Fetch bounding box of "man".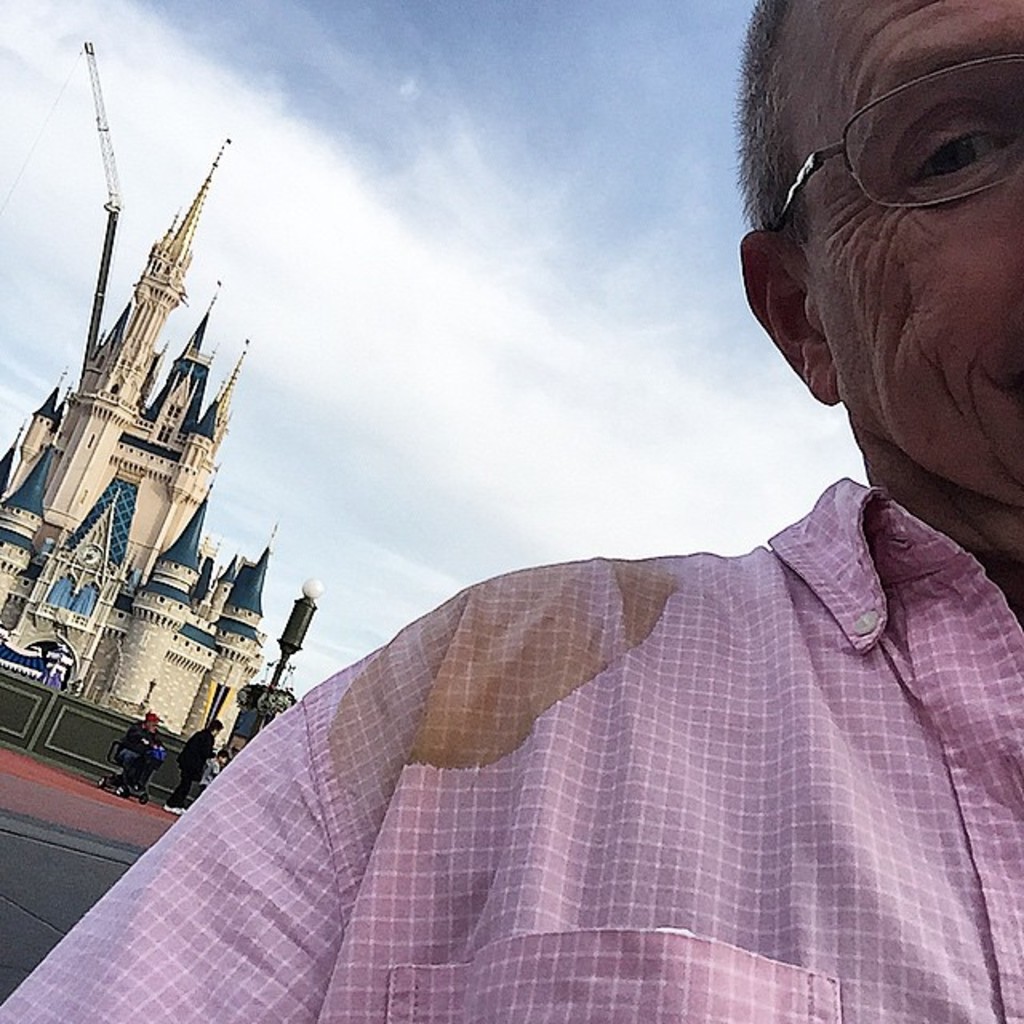
Bbox: bbox=(0, 0, 1022, 1022).
